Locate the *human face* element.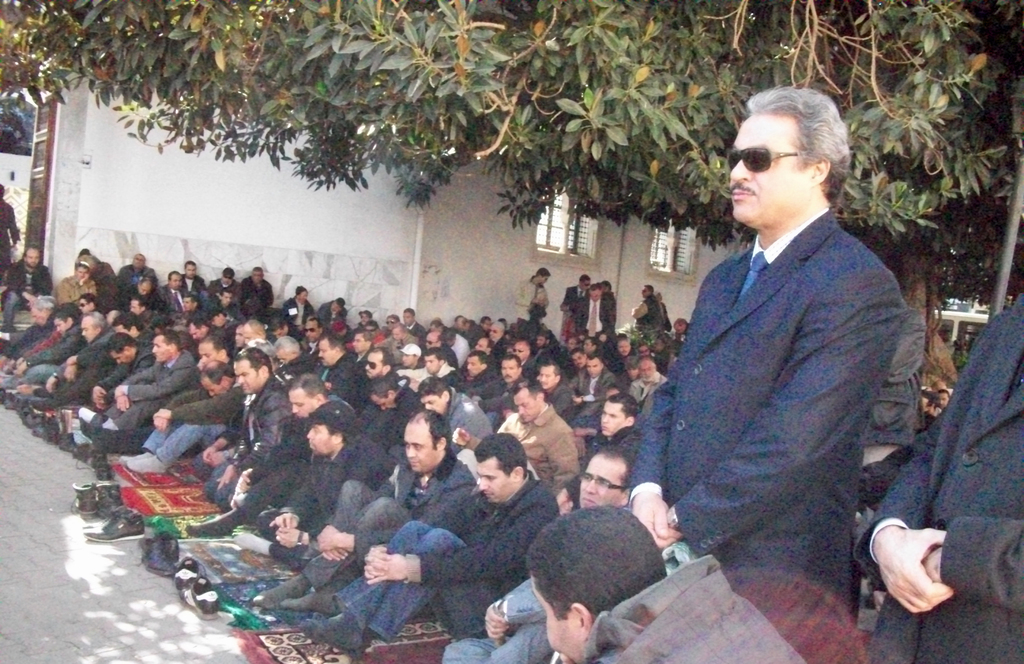
Element bbox: region(729, 119, 818, 226).
